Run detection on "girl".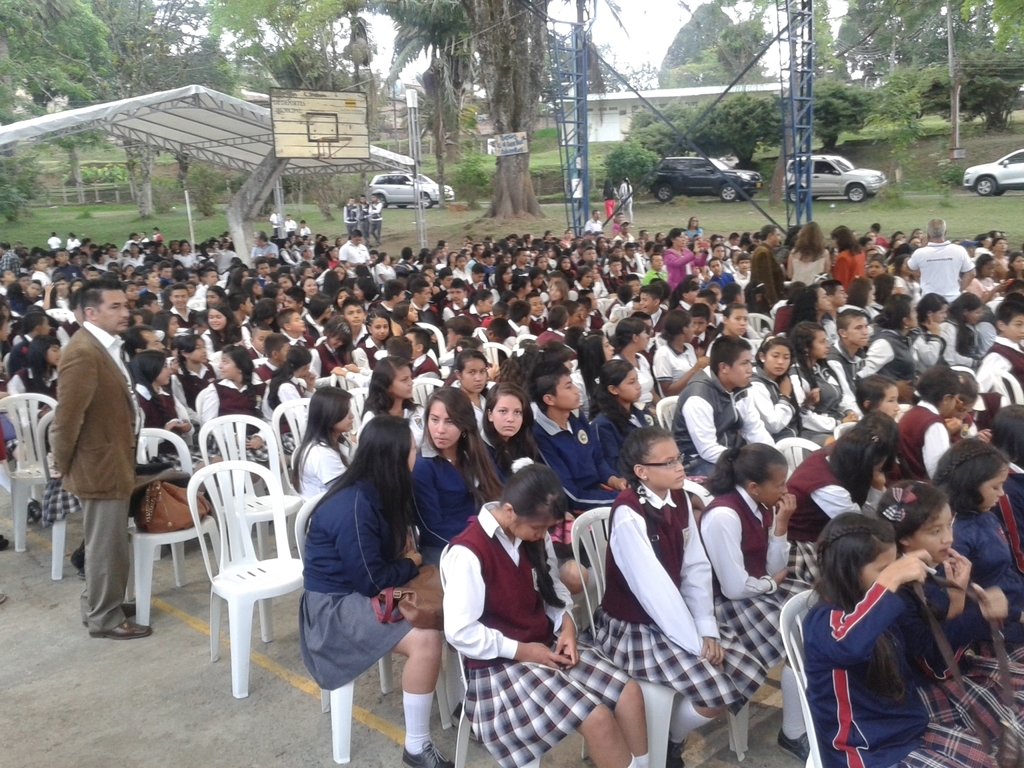
Result: 784:282:834:333.
